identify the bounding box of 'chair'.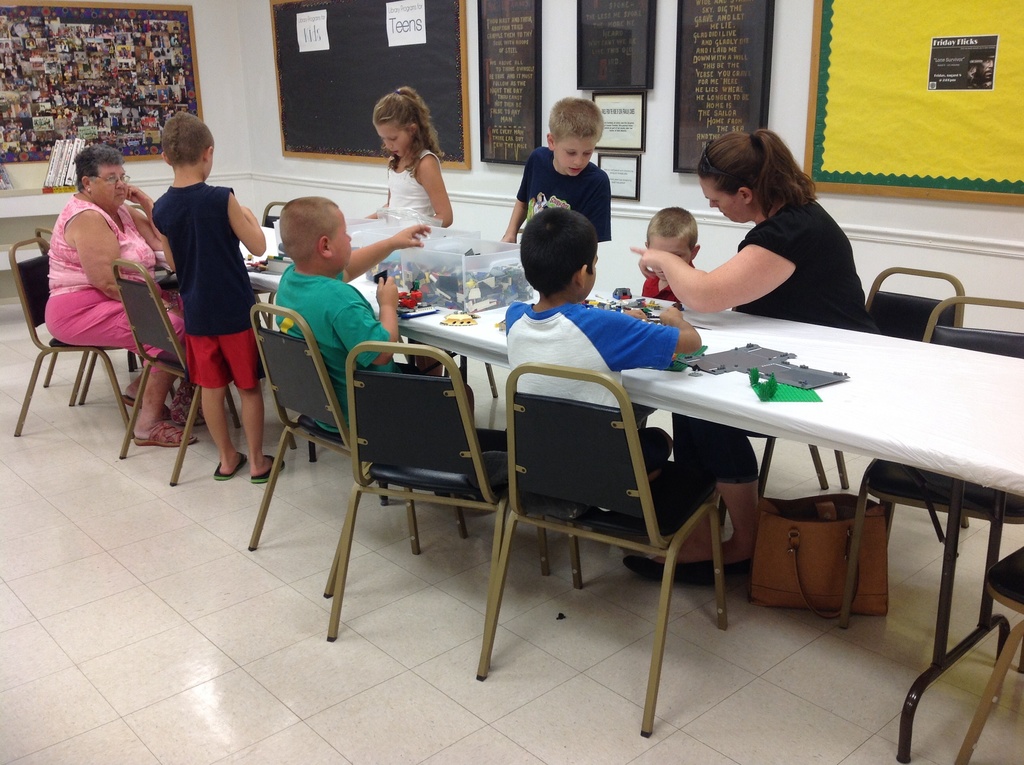
pyautogui.locateOnScreen(259, 199, 294, 225).
